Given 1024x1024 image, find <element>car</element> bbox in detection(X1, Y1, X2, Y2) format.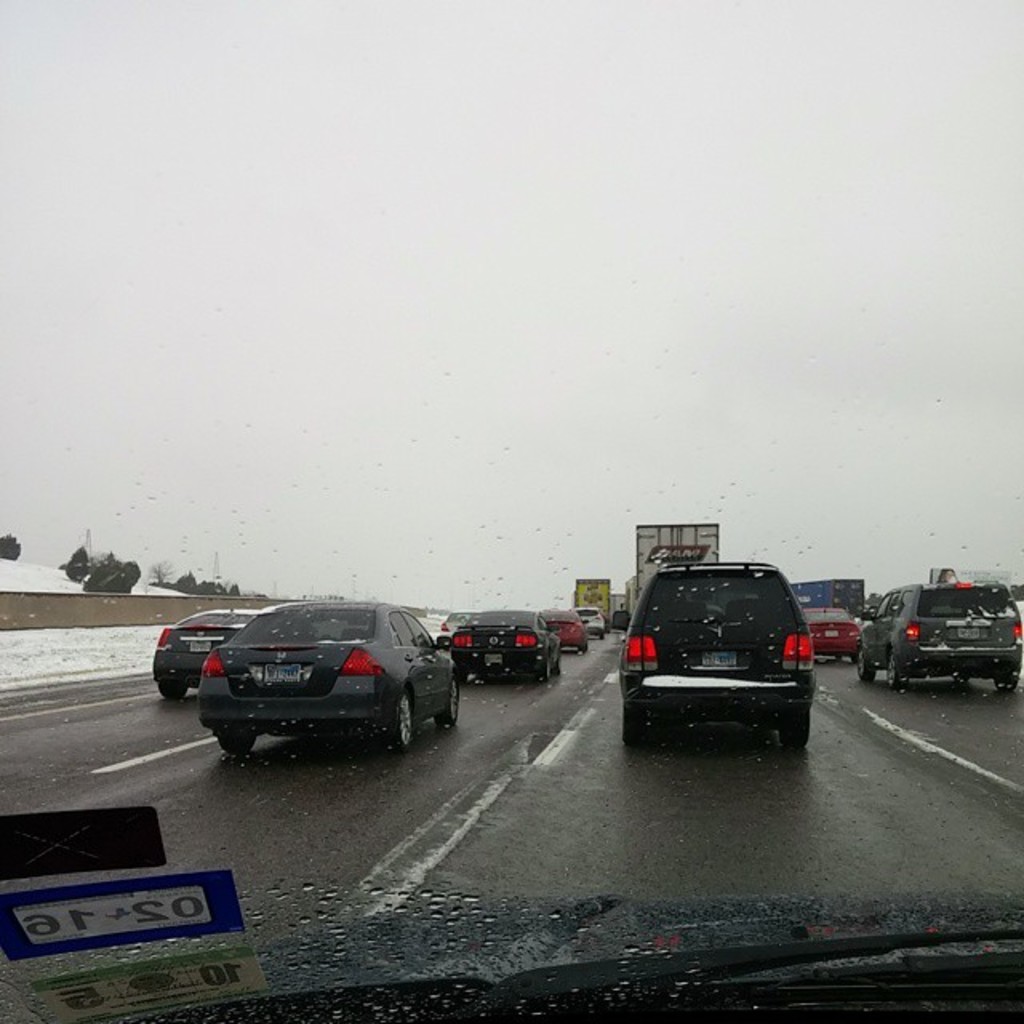
detection(198, 597, 462, 757).
